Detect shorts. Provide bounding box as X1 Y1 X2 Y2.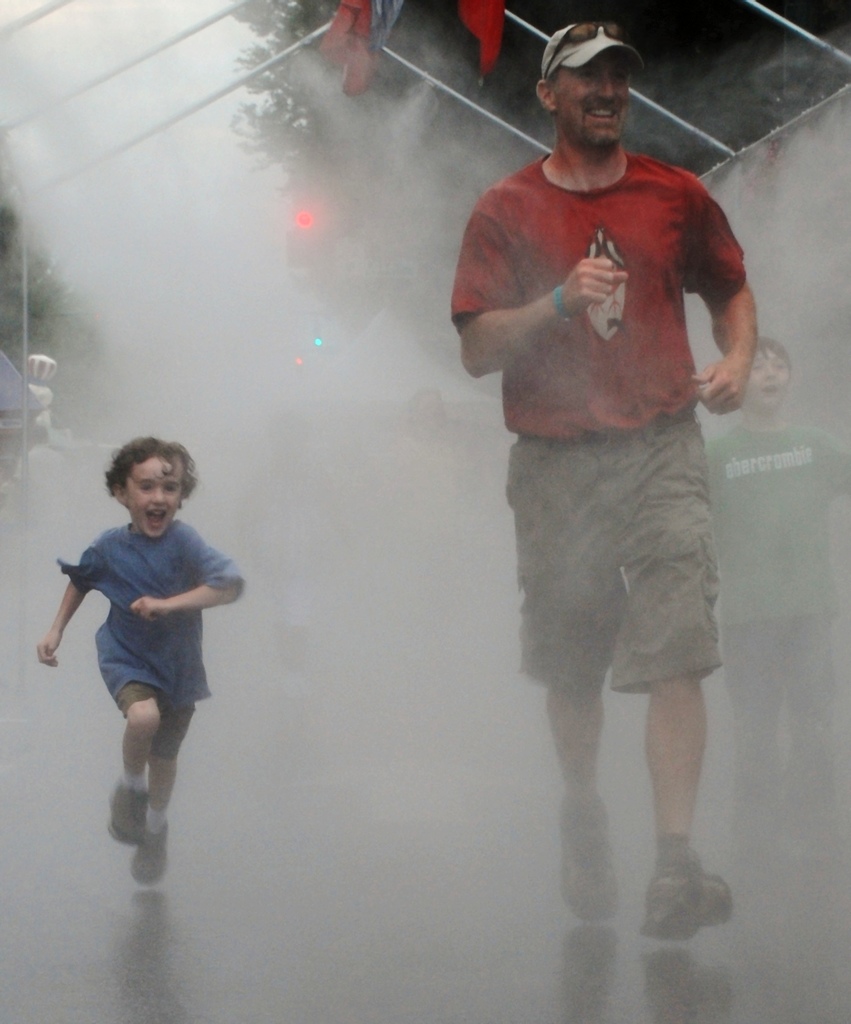
111 685 192 756.
